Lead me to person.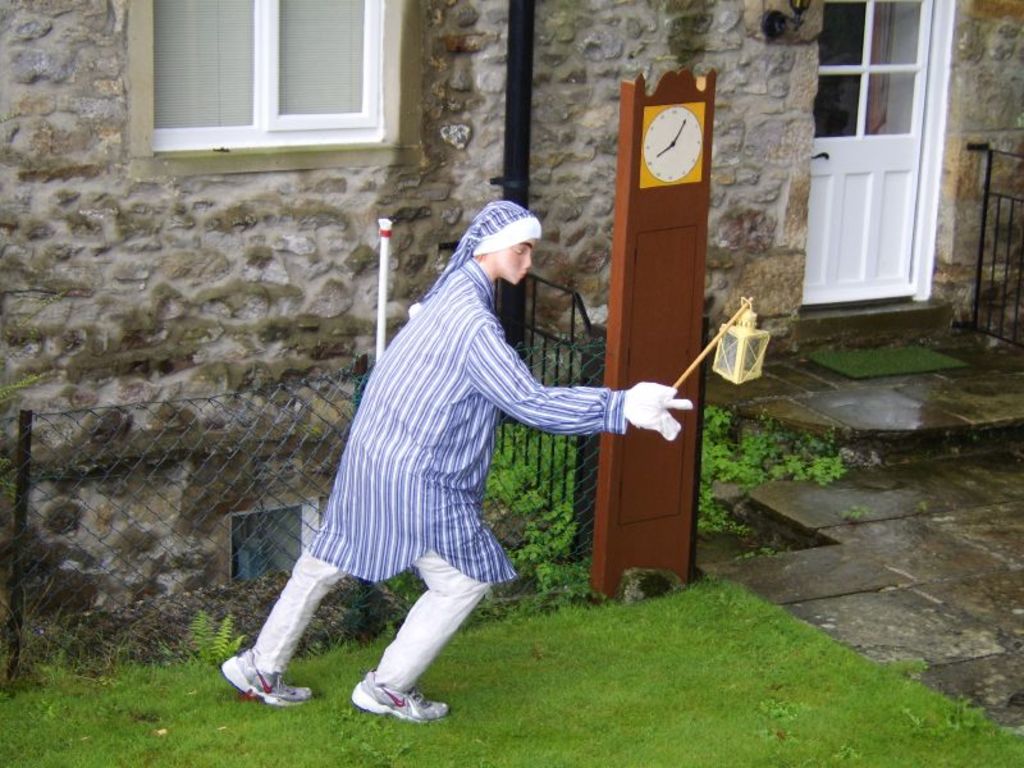
Lead to rect(218, 201, 703, 724).
